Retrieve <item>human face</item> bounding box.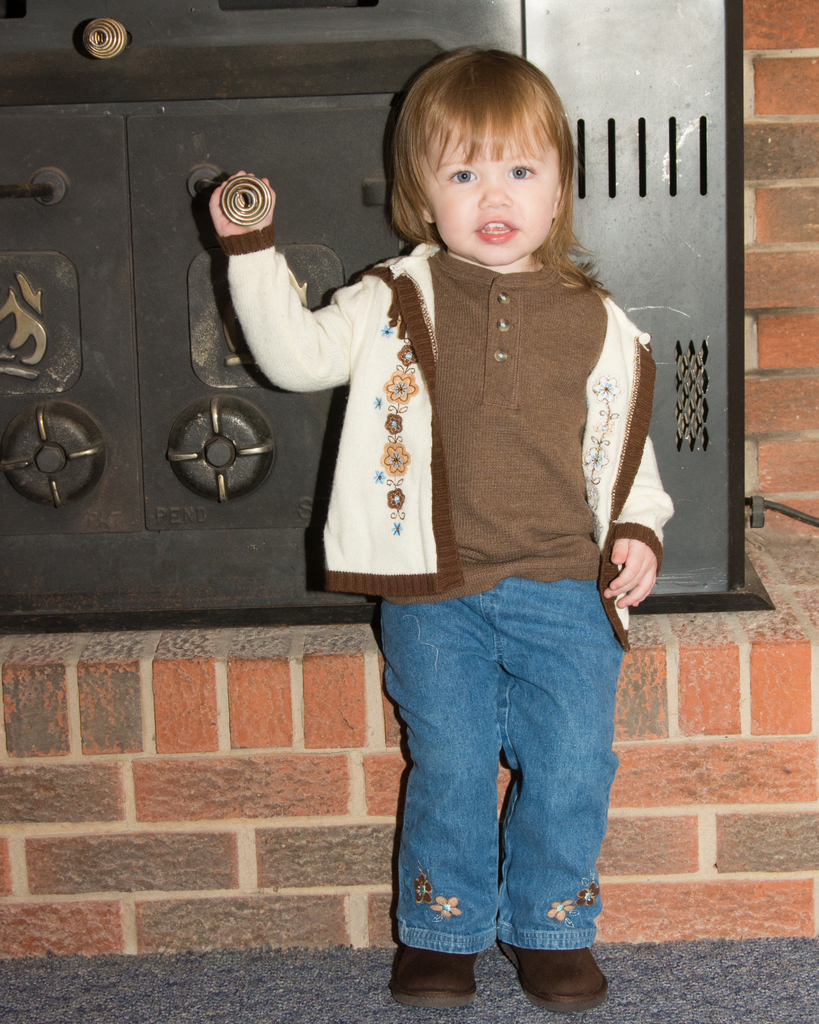
Bounding box: [414, 124, 557, 258].
